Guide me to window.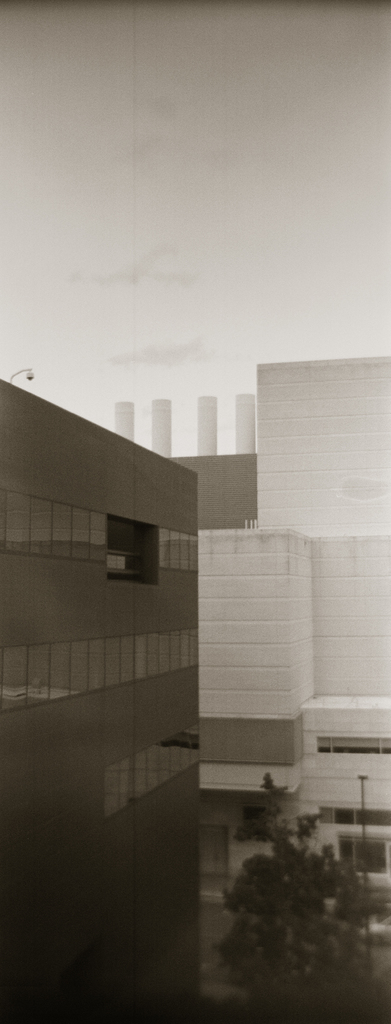
Guidance: 109, 518, 160, 581.
